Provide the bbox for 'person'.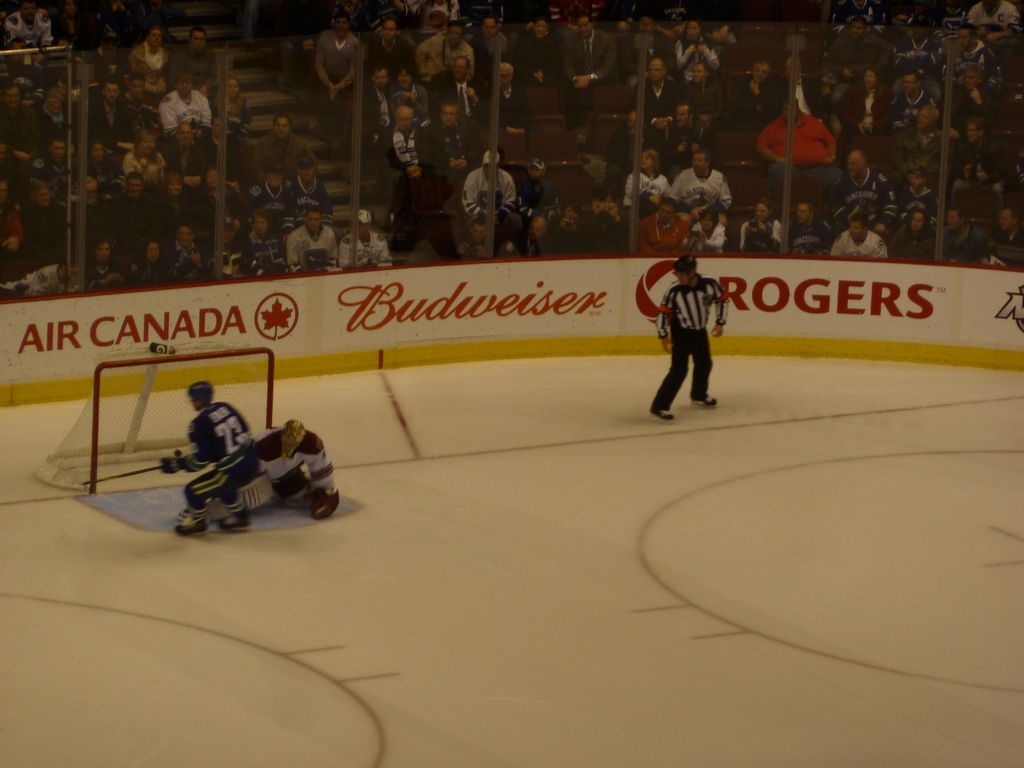
652 254 731 420.
